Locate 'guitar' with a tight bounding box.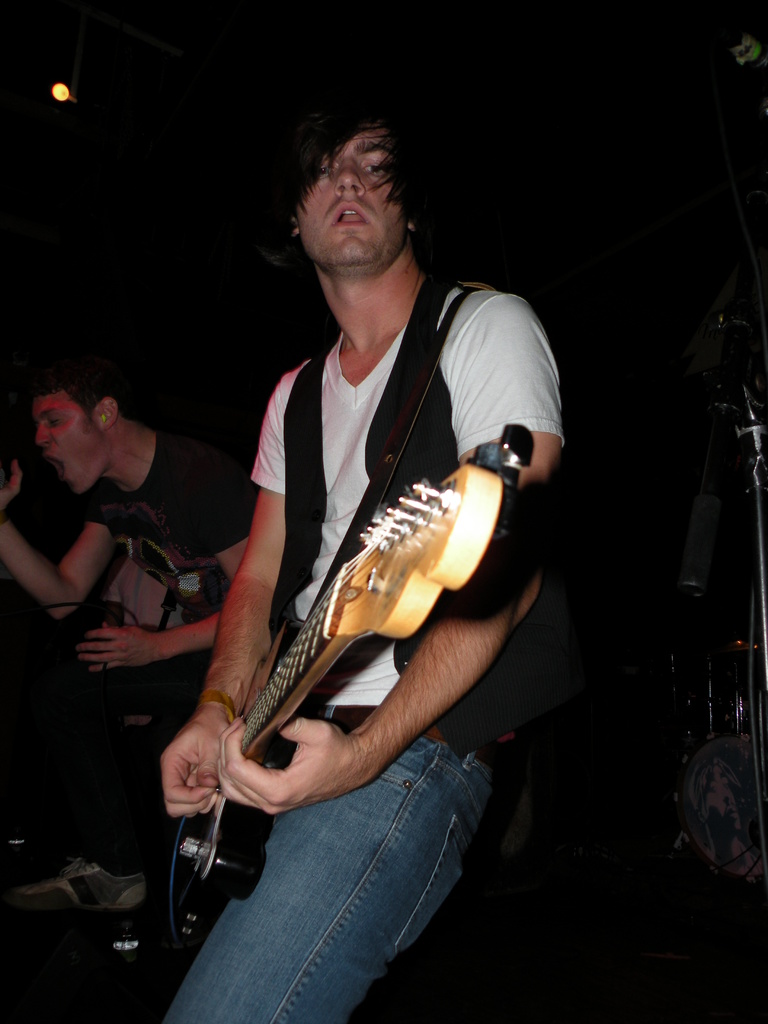
pyautogui.locateOnScreen(177, 433, 544, 962).
